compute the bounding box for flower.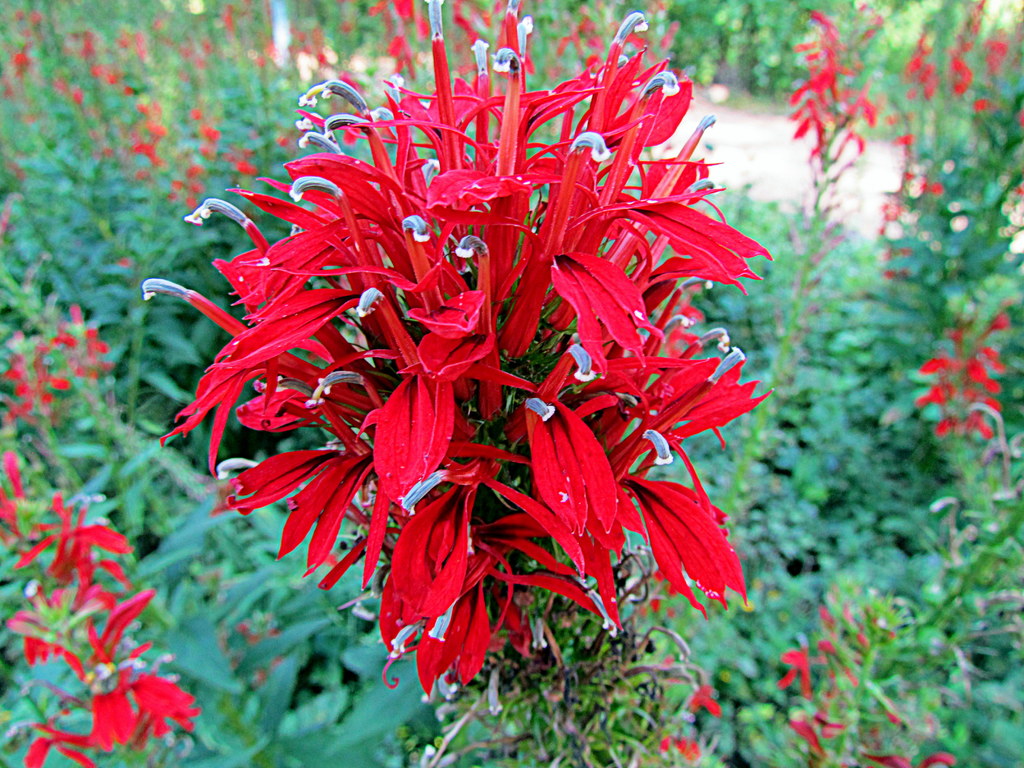
<box>791,8,877,185</box>.
